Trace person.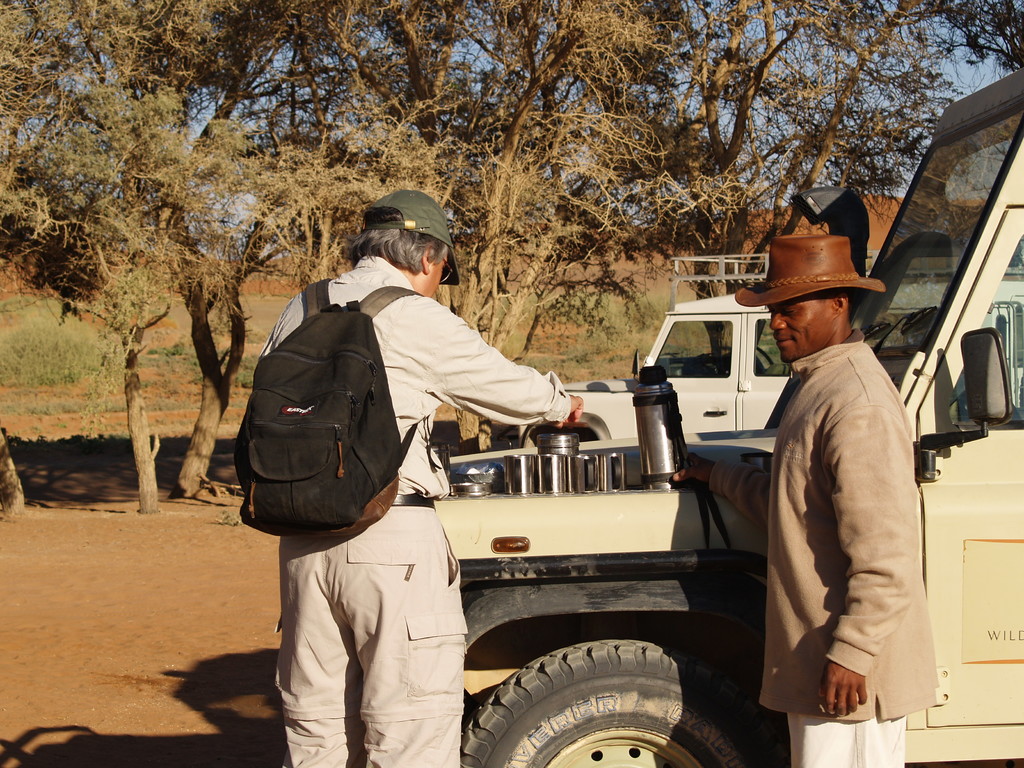
Traced to [x1=752, y1=249, x2=935, y2=767].
